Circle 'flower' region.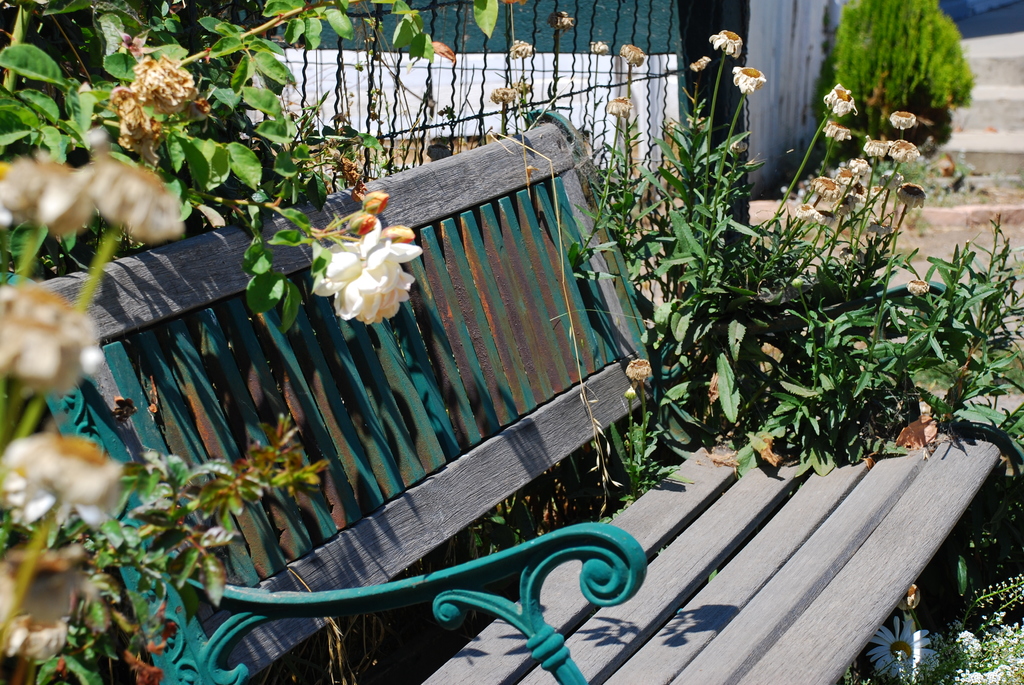
Region: [left=604, top=98, right=633, bottom=119].
